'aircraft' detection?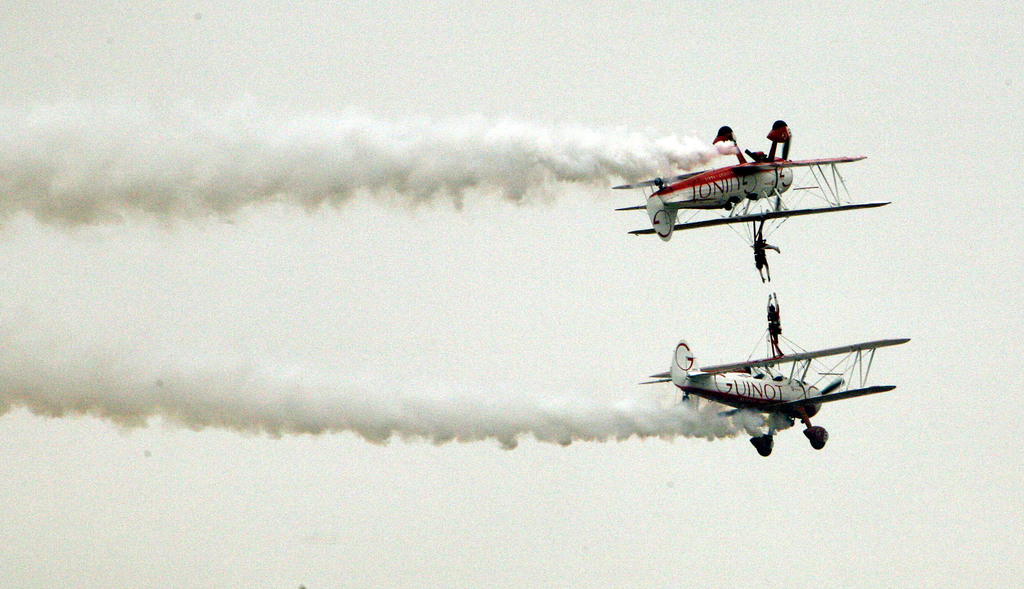
609 114 892 278
